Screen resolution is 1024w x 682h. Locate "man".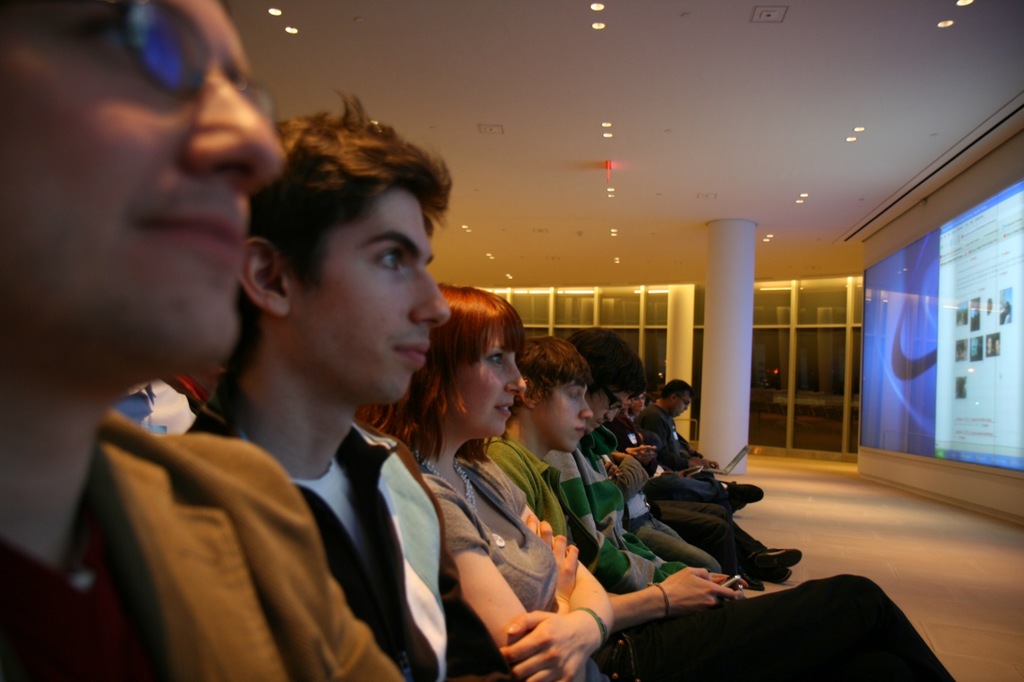
select_region(0, 0, 412, 681).
